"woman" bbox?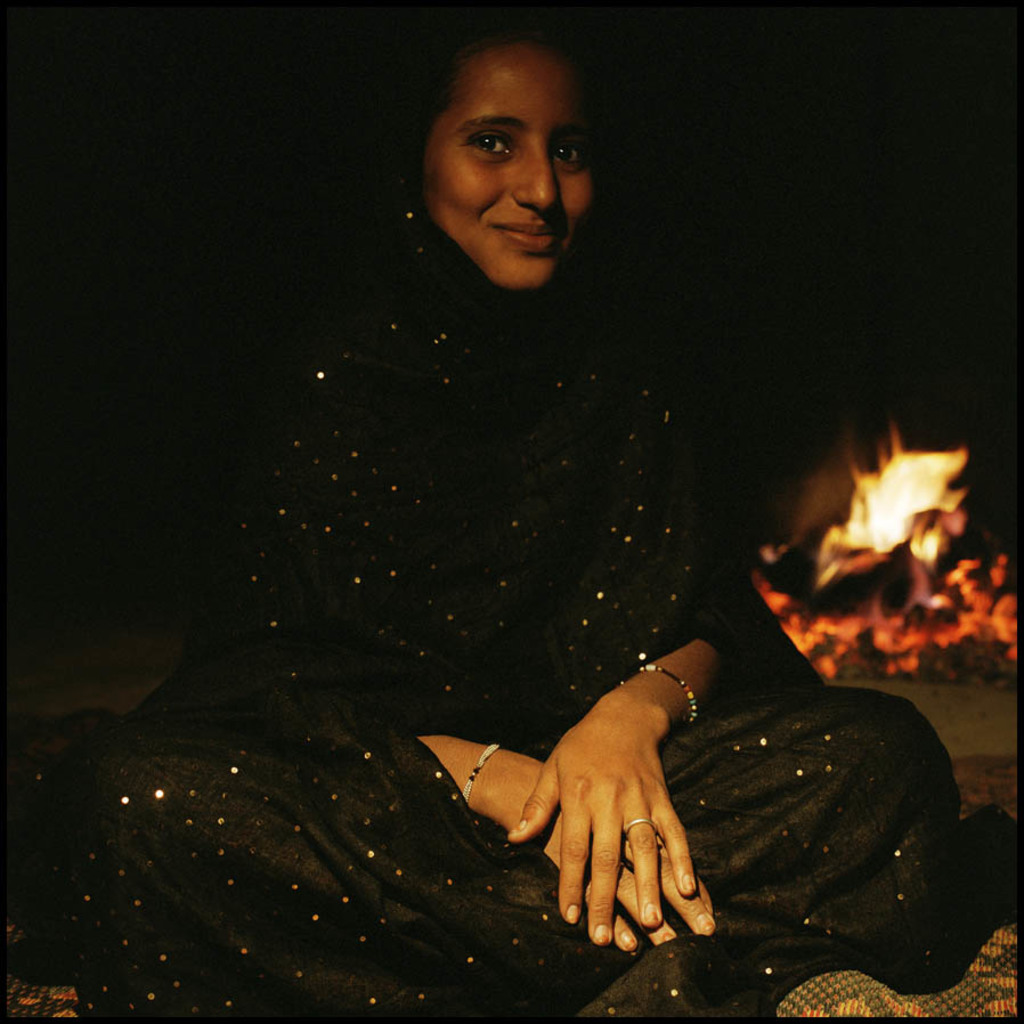
rect(59, 24, 953, 1018)
